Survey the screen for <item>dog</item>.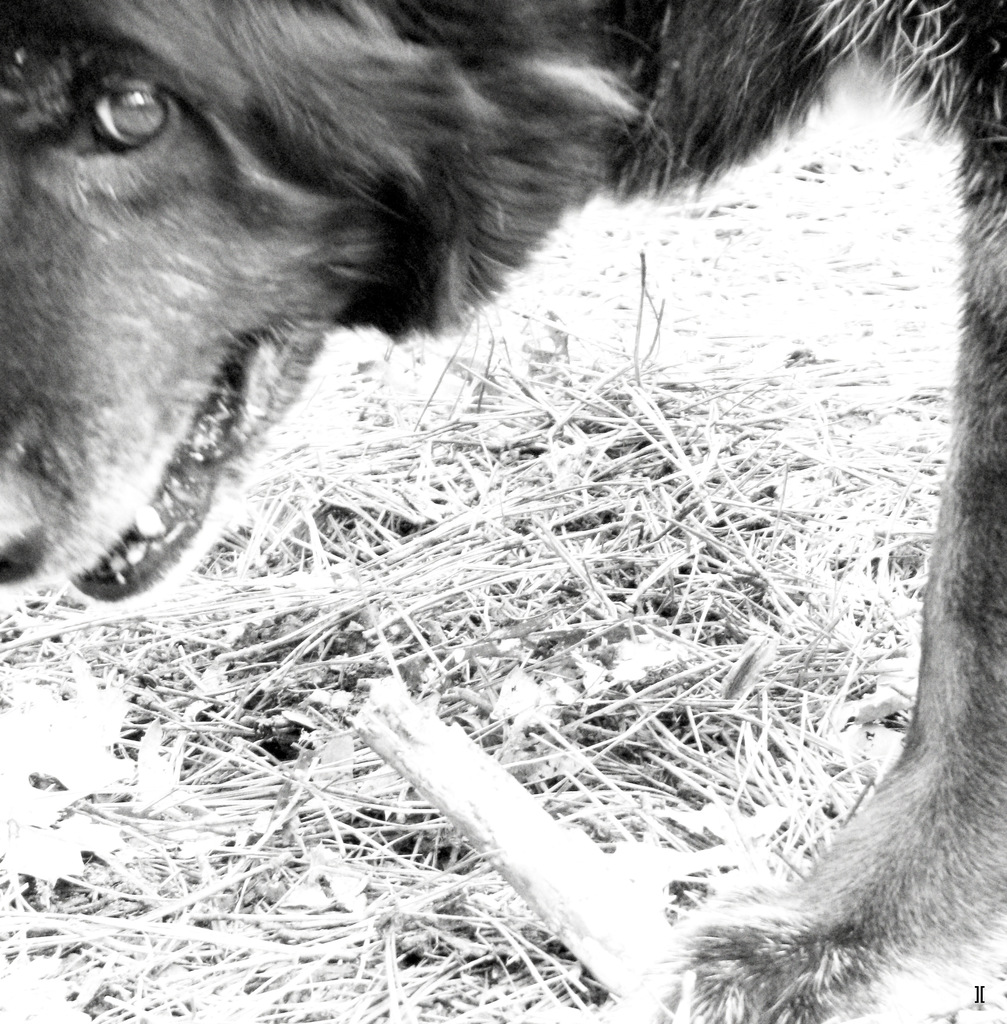
Survey found: [x1=0, y1=0, x2=1005, y2=1023].
